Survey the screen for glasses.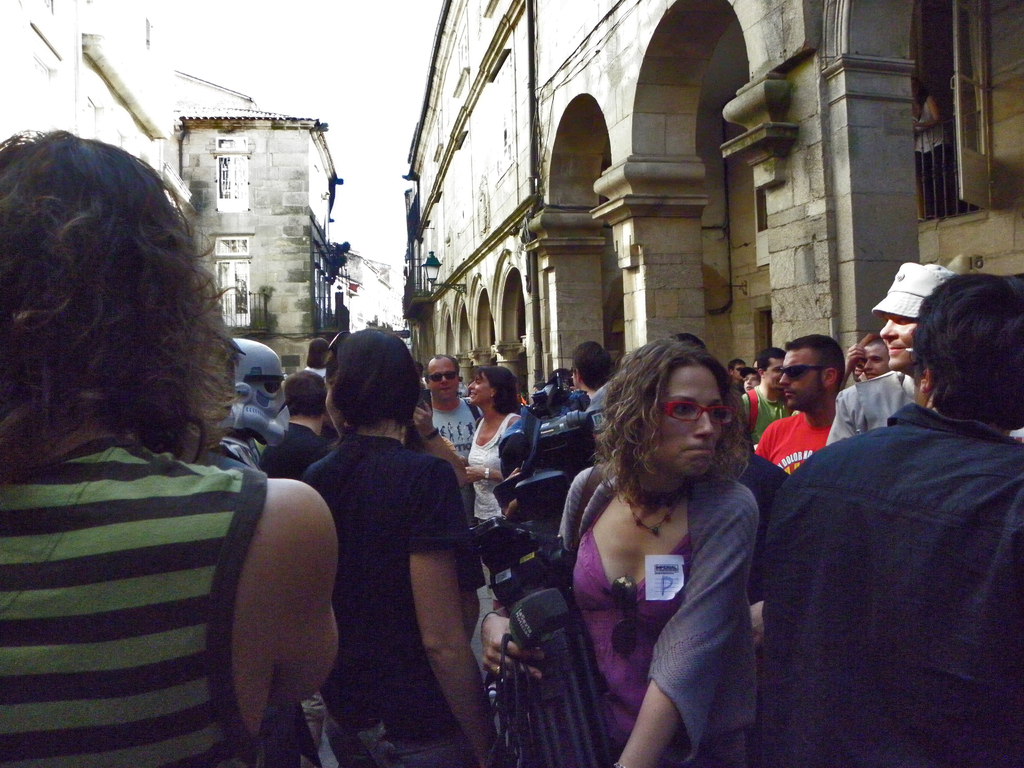
Survey found: crop(657, 399, 735, 428).
